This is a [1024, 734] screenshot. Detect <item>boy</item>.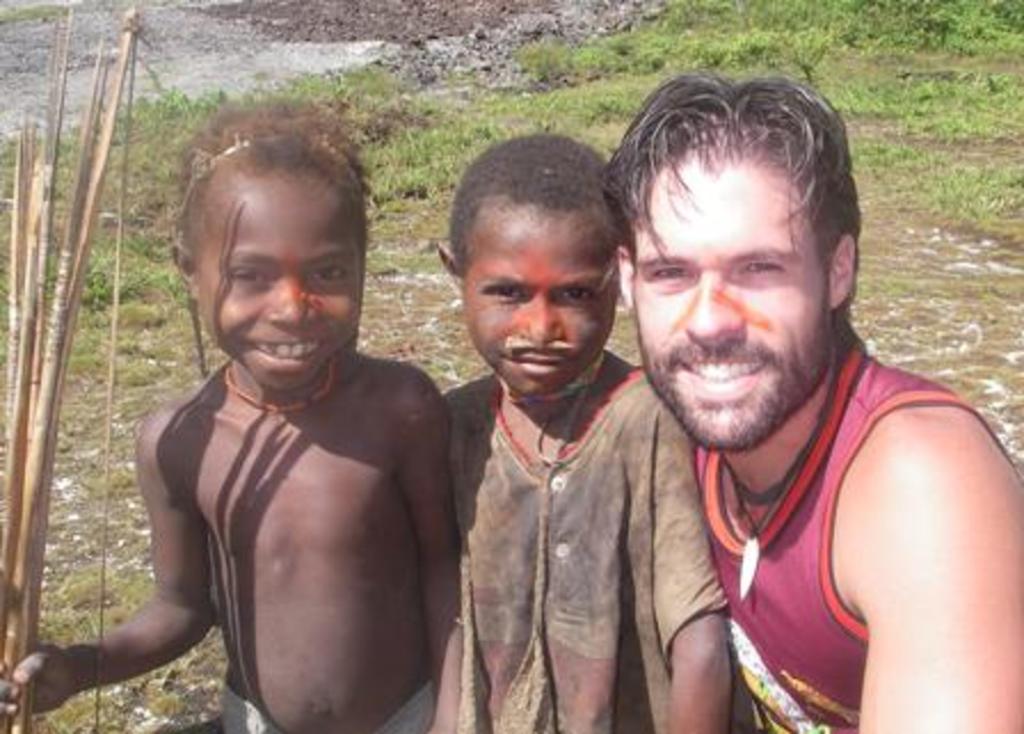
{"left": 441, "top": 133, "right": 722, "bottom": 732}.
